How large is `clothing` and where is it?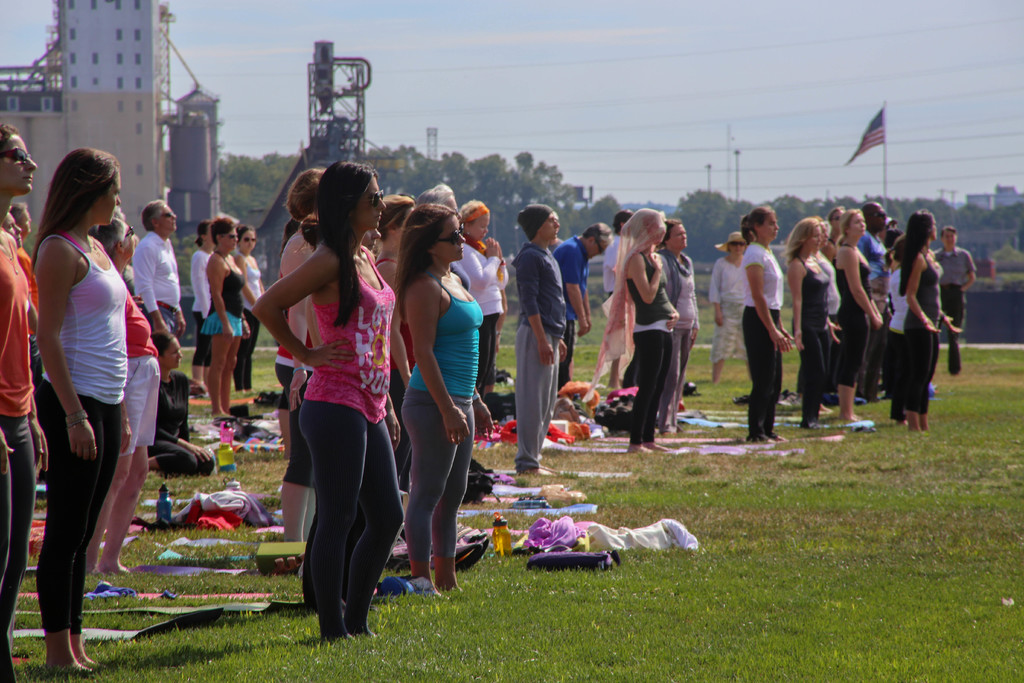
Bounding box: 203, 250, 249, 336.
